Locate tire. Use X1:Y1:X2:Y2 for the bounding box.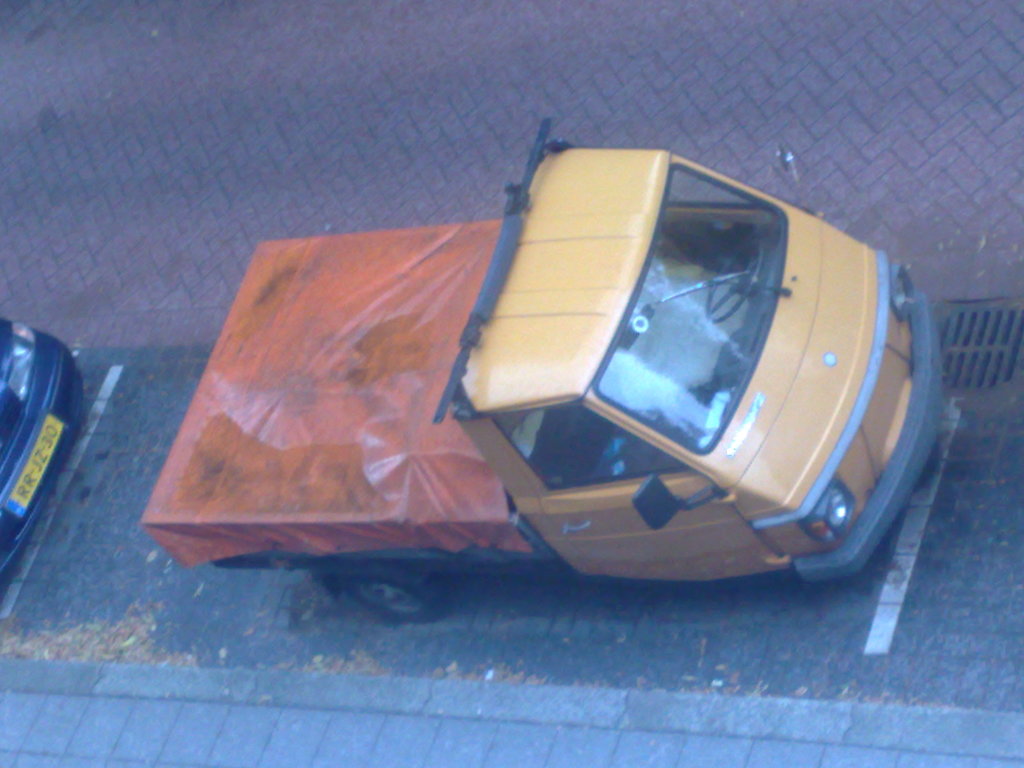
336:563:441:624.
